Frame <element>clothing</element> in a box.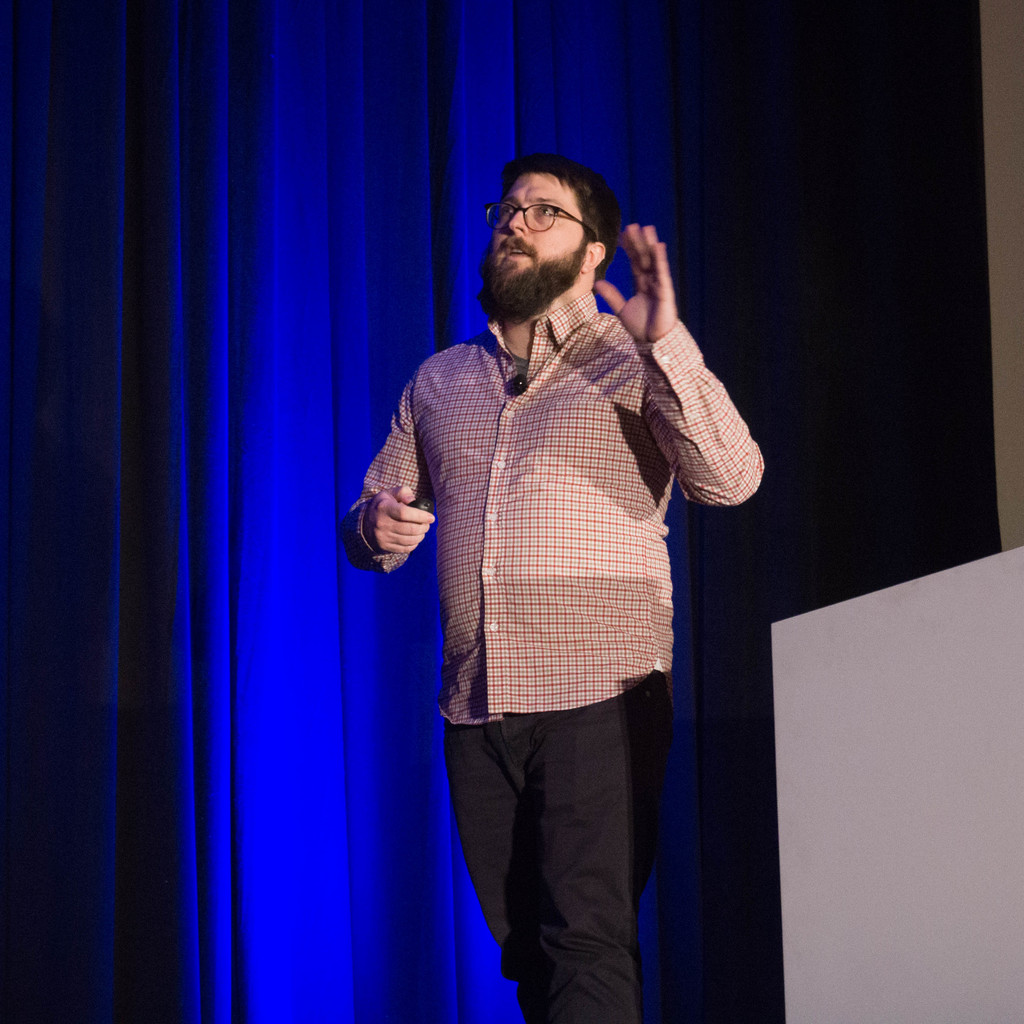
left=331, top=289, right=770, bottom=1023.
